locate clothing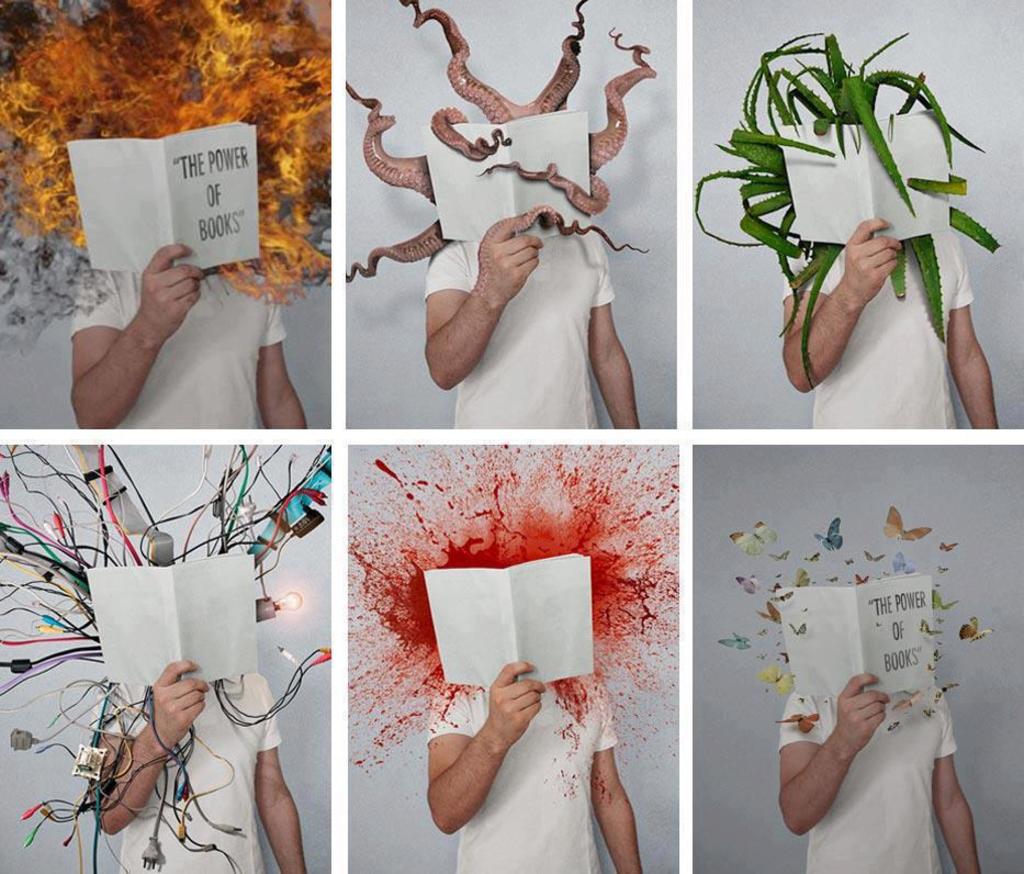
rect(428, 677, 620, 873)
